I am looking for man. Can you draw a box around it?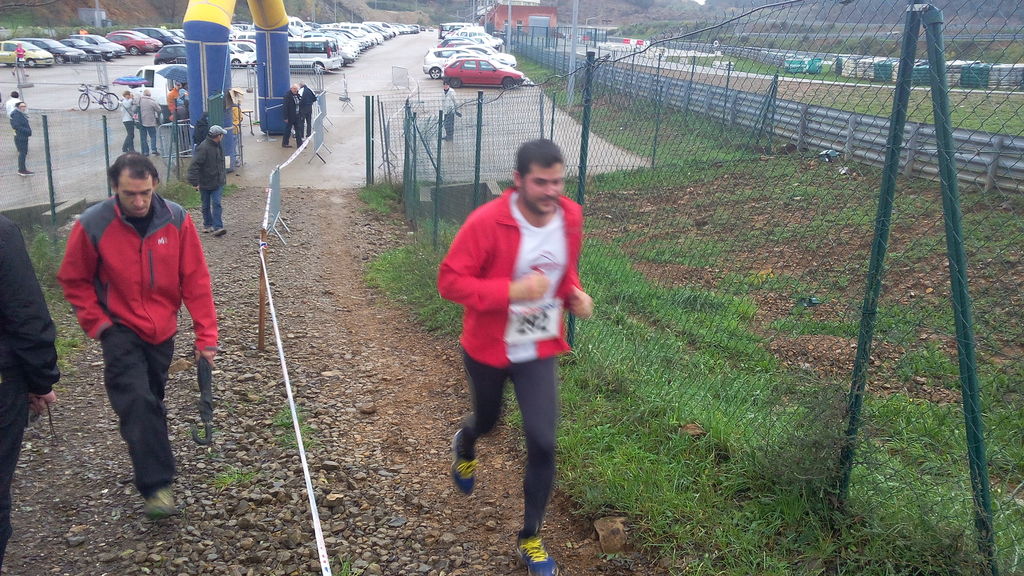
Sure, the bounding box is Rect(134, 87, 168, 159).
